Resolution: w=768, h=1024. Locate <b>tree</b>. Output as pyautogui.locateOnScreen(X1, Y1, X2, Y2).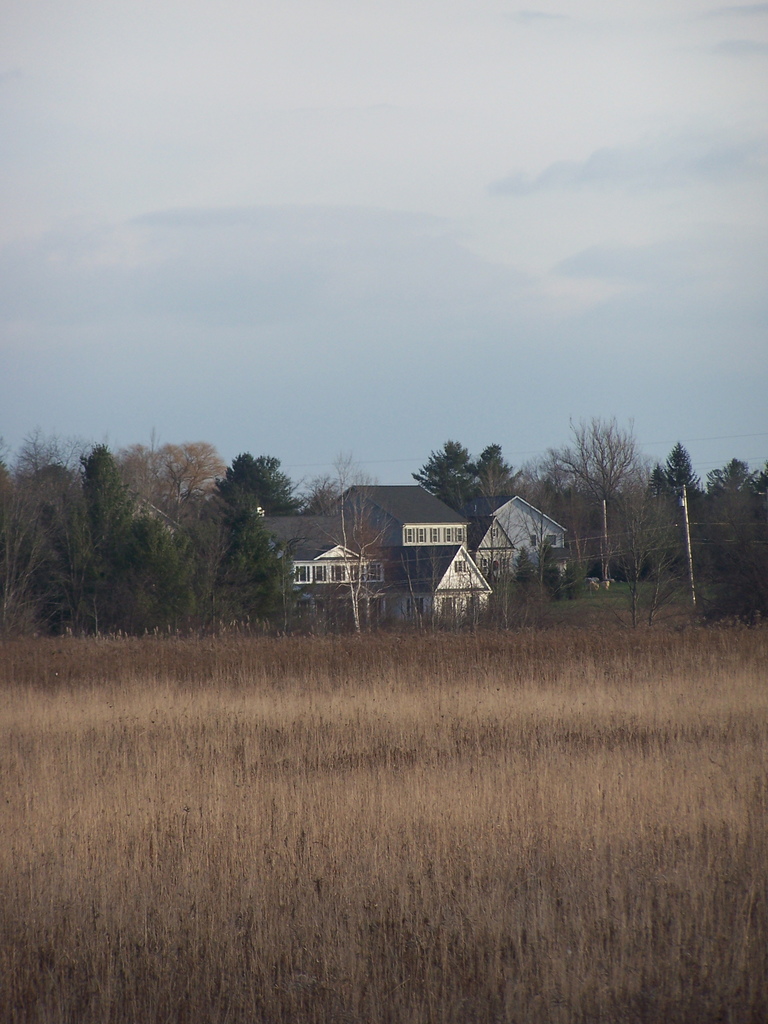
pyautogui.locateOnScreen(119, 428, 215, 501).
